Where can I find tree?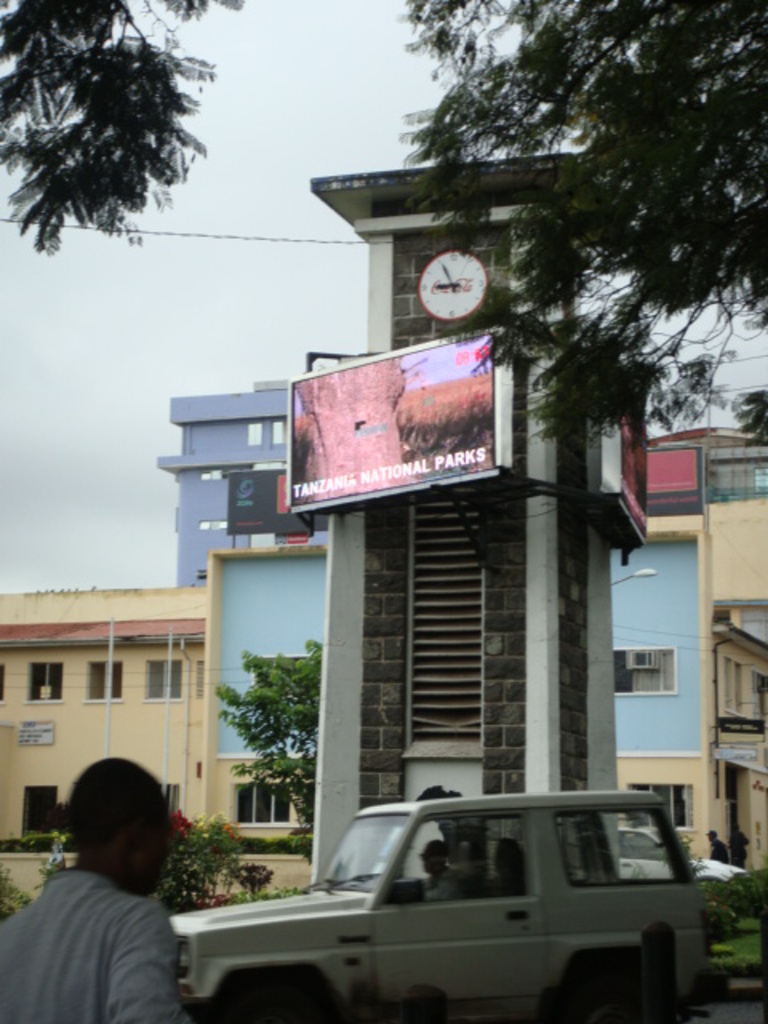
You can find it at 218,608,317,861.
